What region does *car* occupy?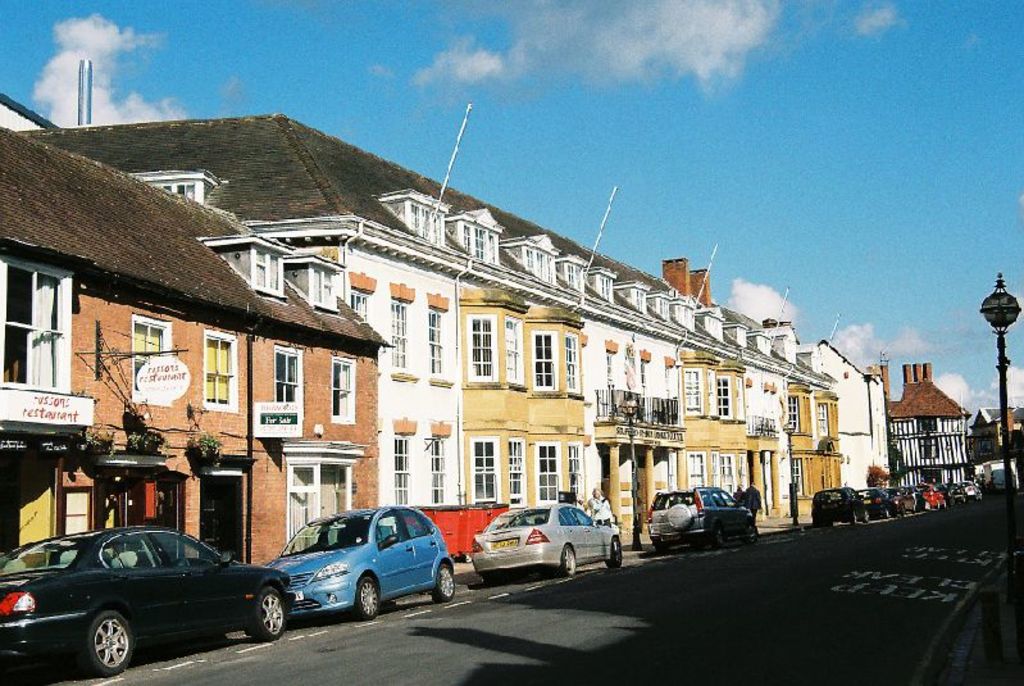
<box>0,526,285,673</box>.
